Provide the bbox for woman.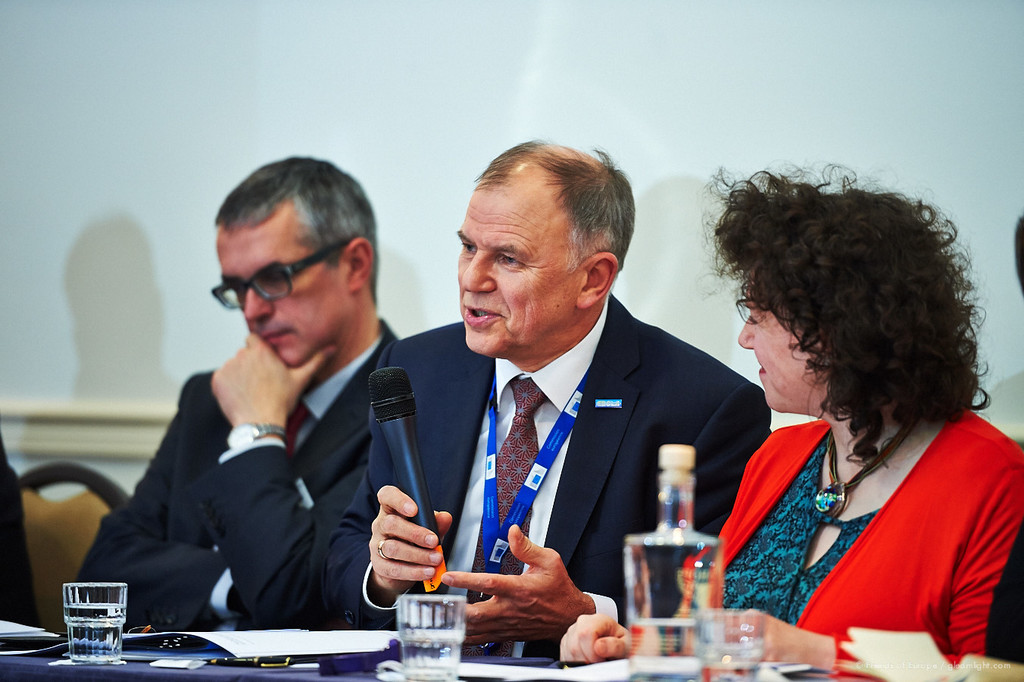
rect(560, 157, 1023, 681).
